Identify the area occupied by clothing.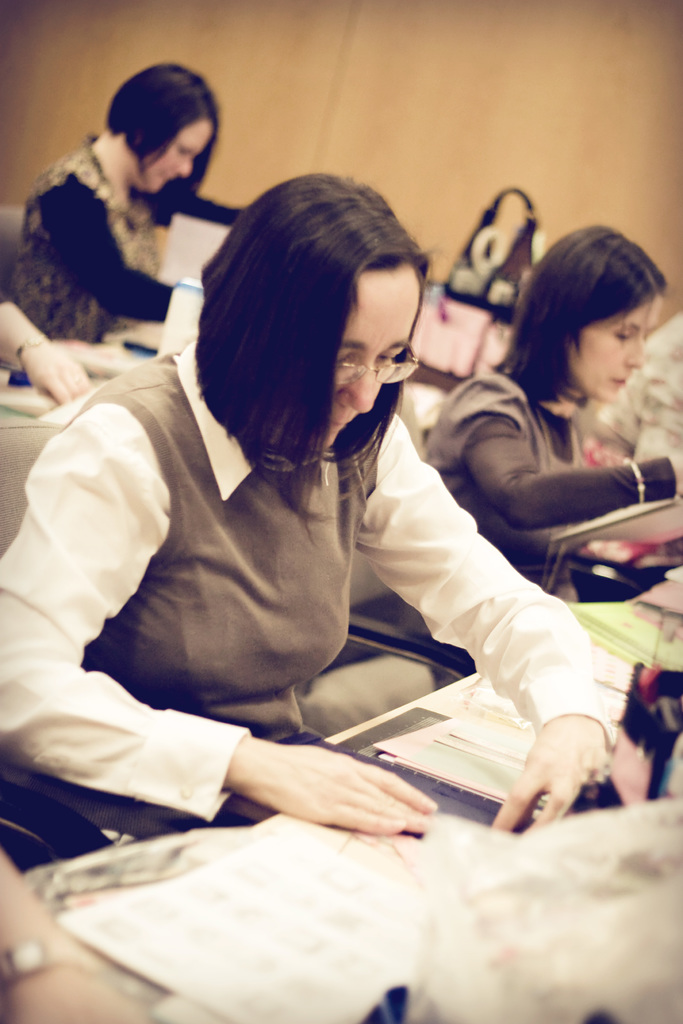
Area: Rect(0, 132, 183, 379).
